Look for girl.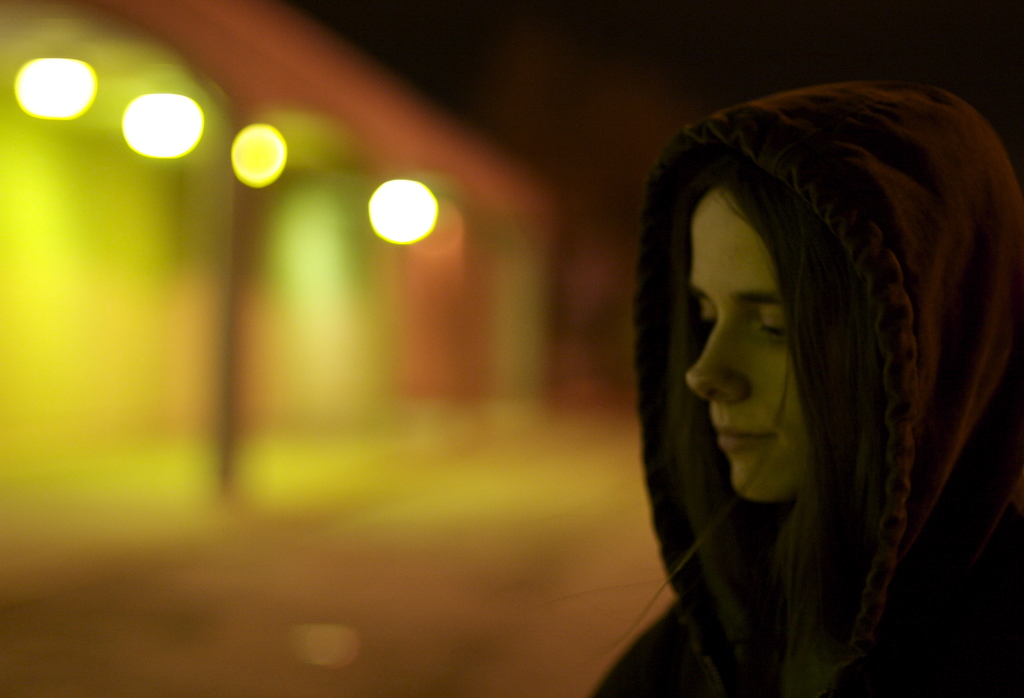
Found: rect(589, 76, 1023, 697).
